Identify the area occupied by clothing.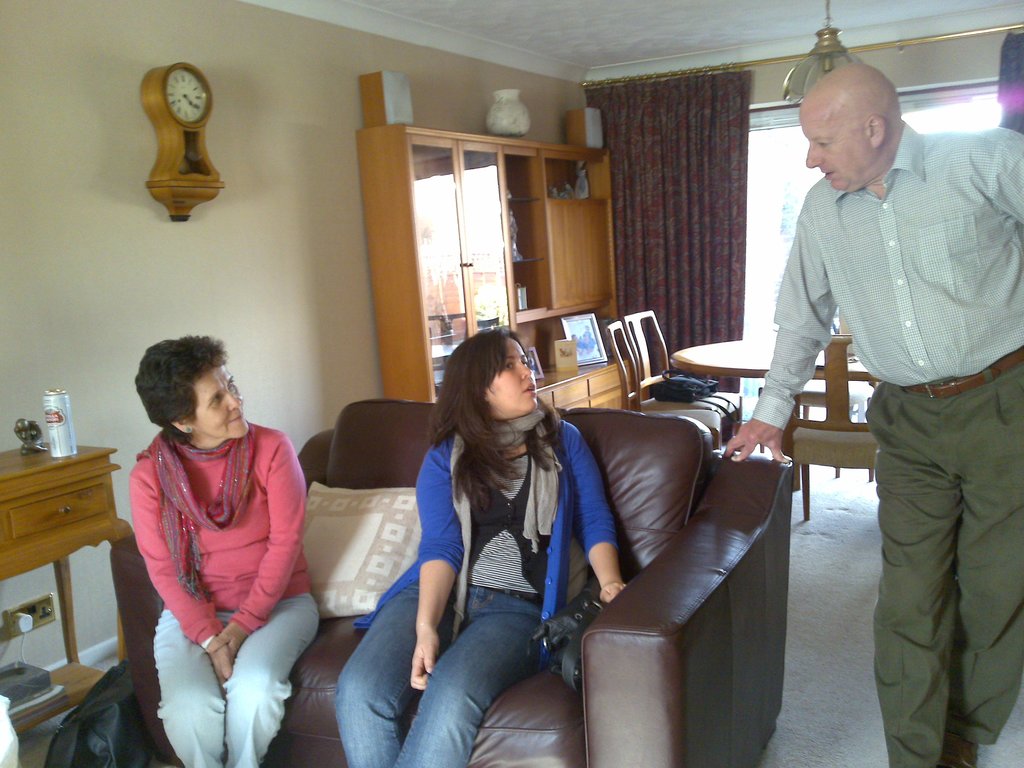
Area: select_region(324, 401, 621, 767).
